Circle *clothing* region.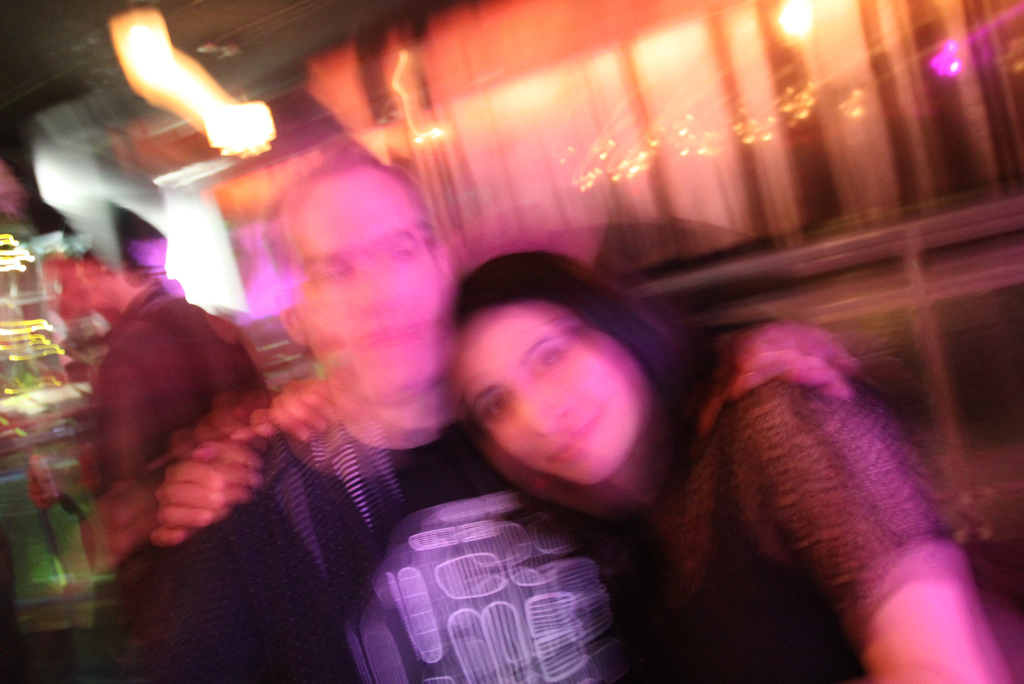
Region: crop(164, 400, 611, 683).
